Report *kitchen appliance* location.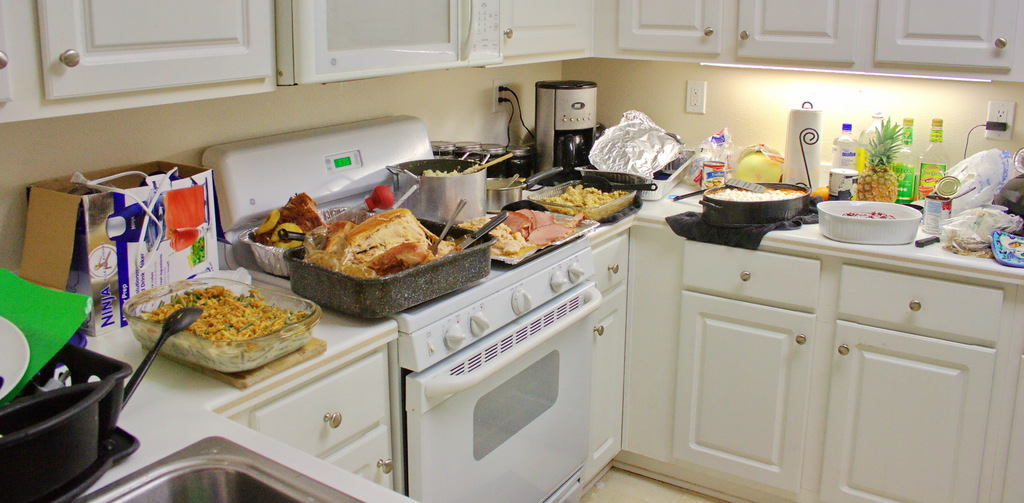
Report: {"x1": 252, "y1": 202, "x2": 332, "y2": 269}.
